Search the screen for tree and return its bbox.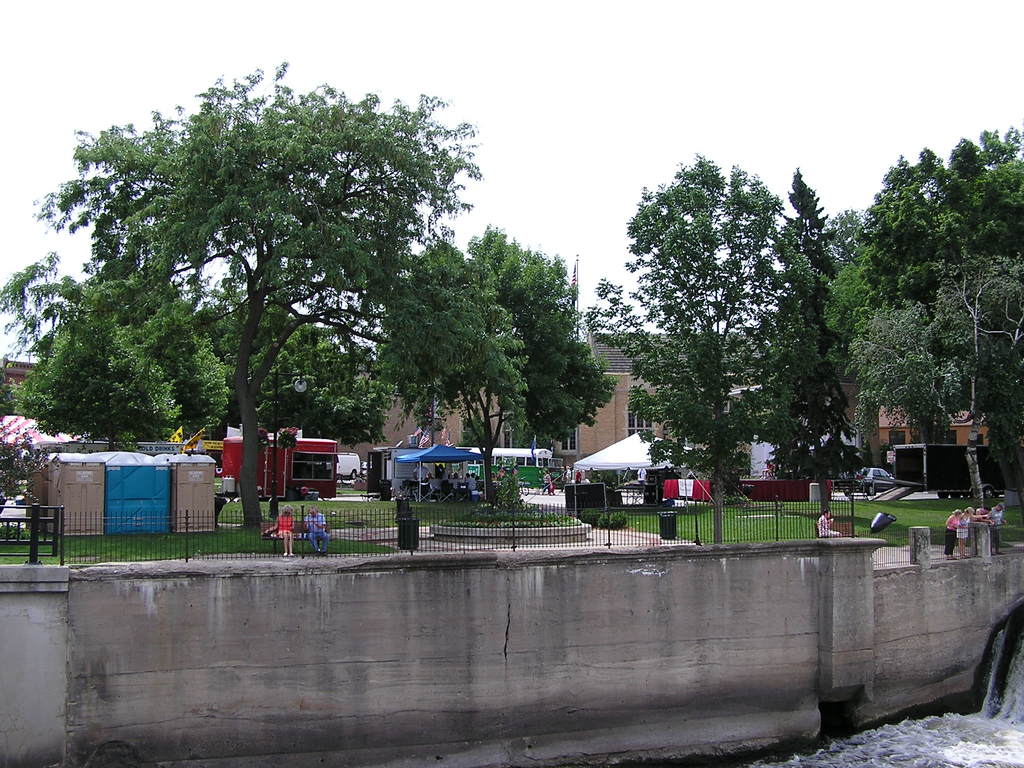
Found: <bbox>187, 285, 394, 451</bbox>.
